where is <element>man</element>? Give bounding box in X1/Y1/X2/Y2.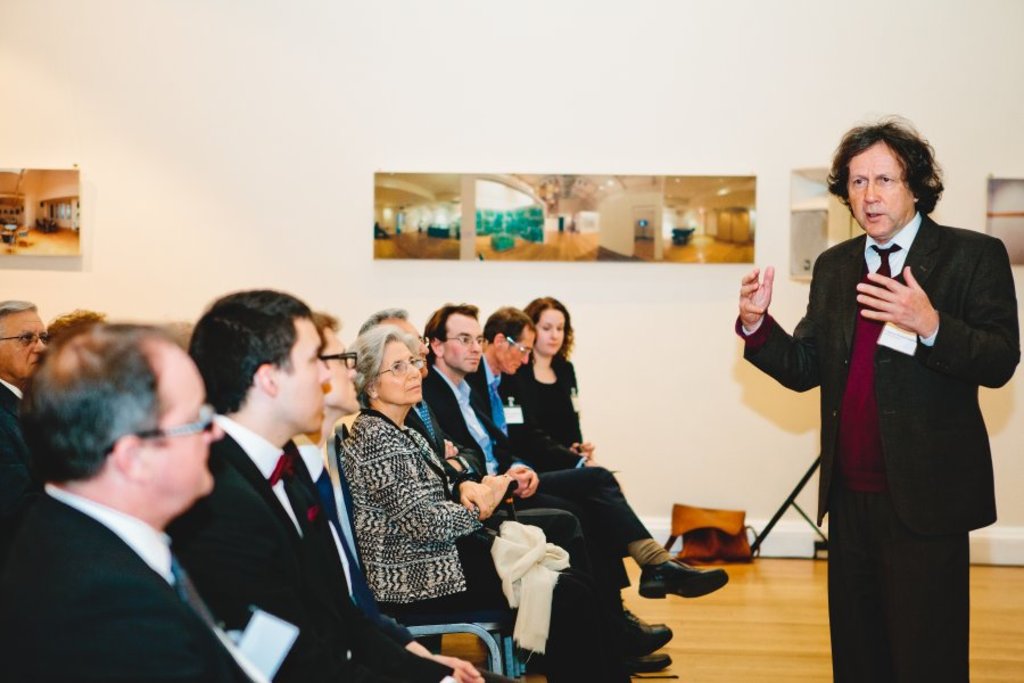
360/310/671/668.
